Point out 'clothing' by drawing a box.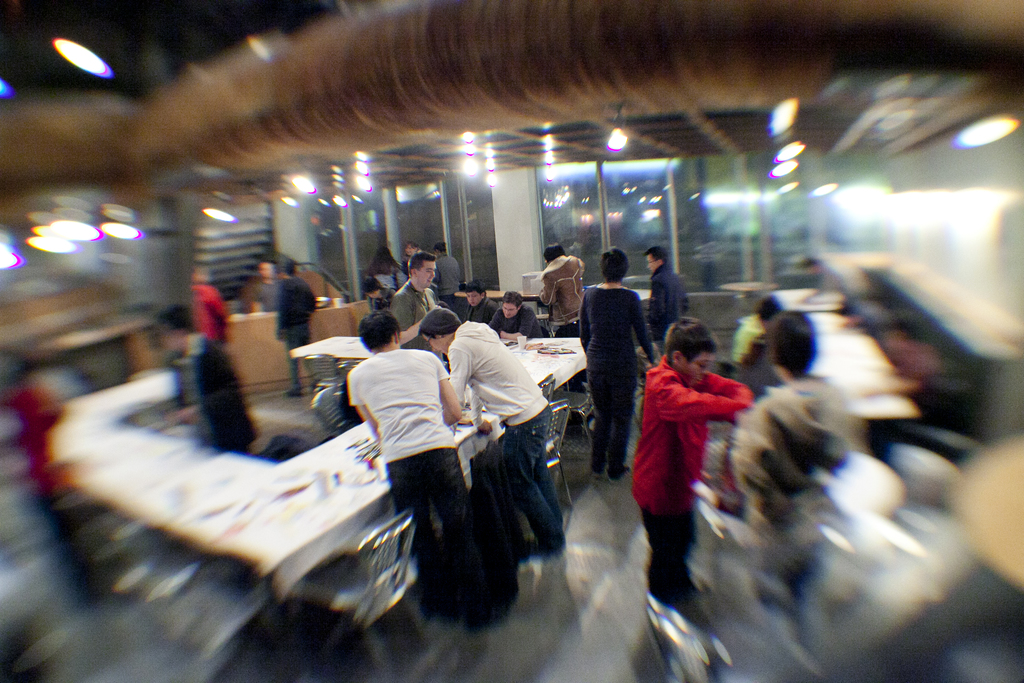
rect(647, 262, 693, 338).
